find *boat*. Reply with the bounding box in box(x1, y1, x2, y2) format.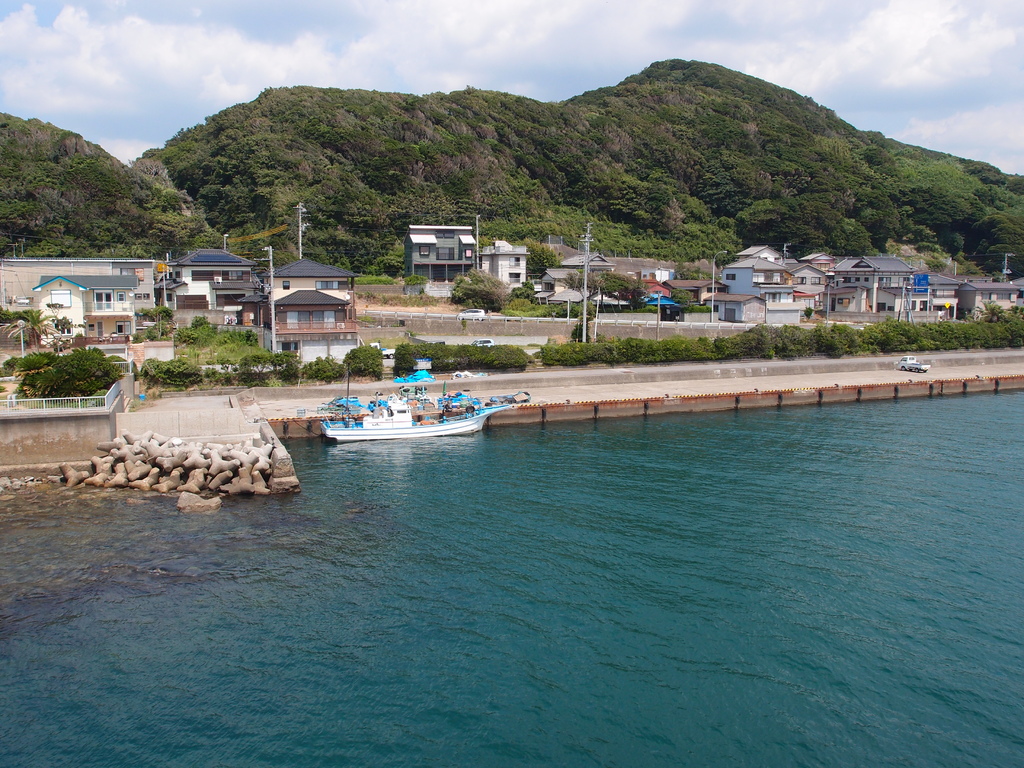
box(305, 357, 516, 450).
